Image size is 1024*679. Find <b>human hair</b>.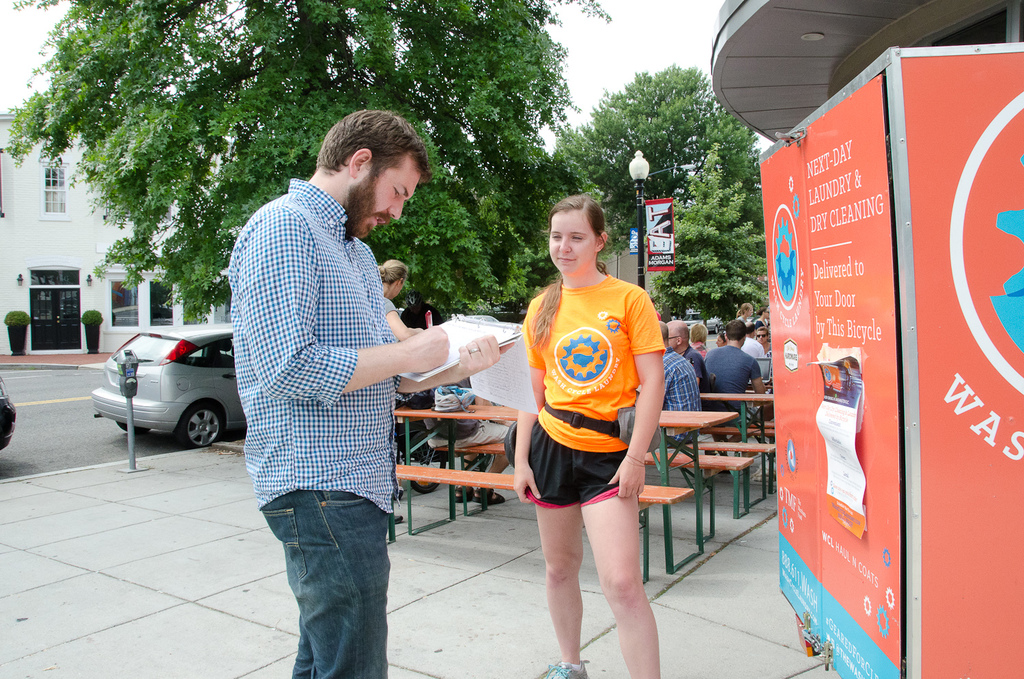
x1=686, y1=323, x2=706, y2=350.
